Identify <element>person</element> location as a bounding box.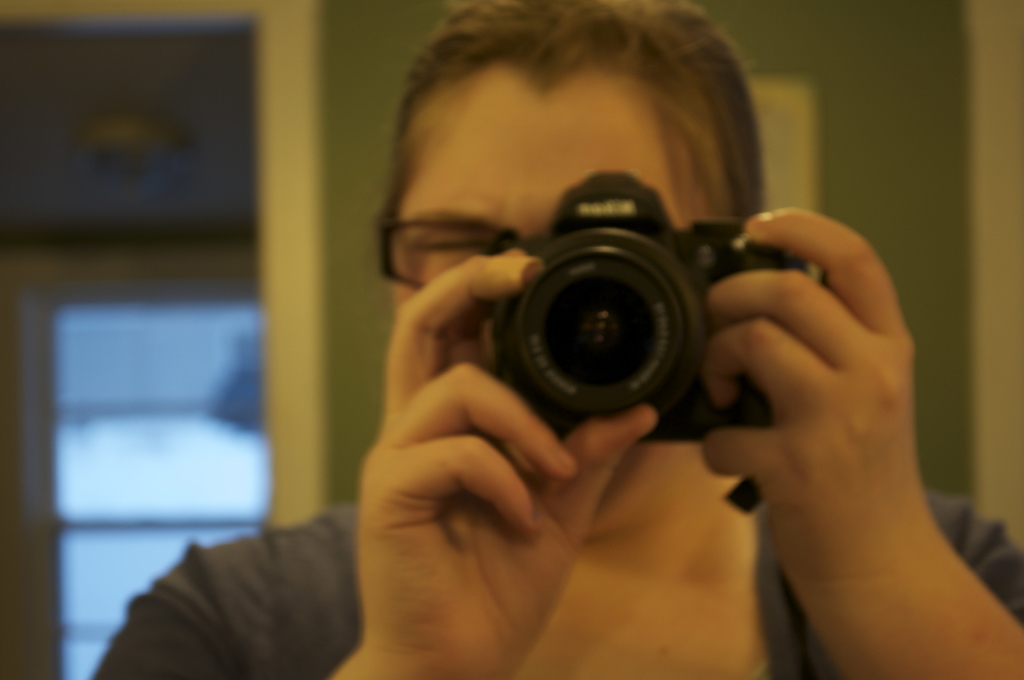
crop(88, 0, 1023, 679).
